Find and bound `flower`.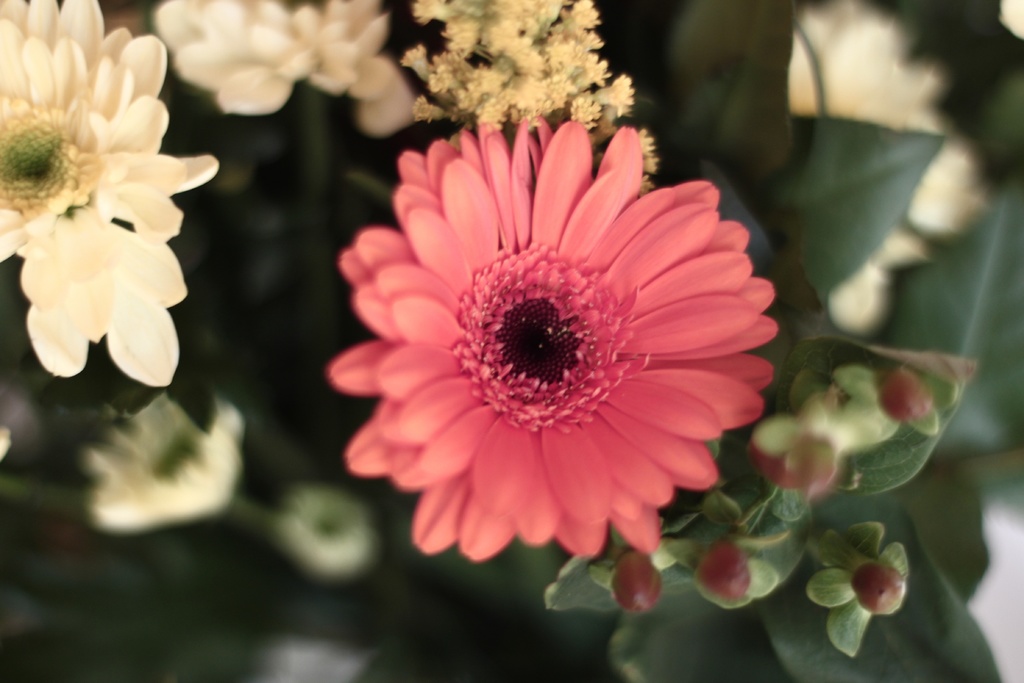
Bound: [x1=0, y1=0, x2=166, y2=256].
